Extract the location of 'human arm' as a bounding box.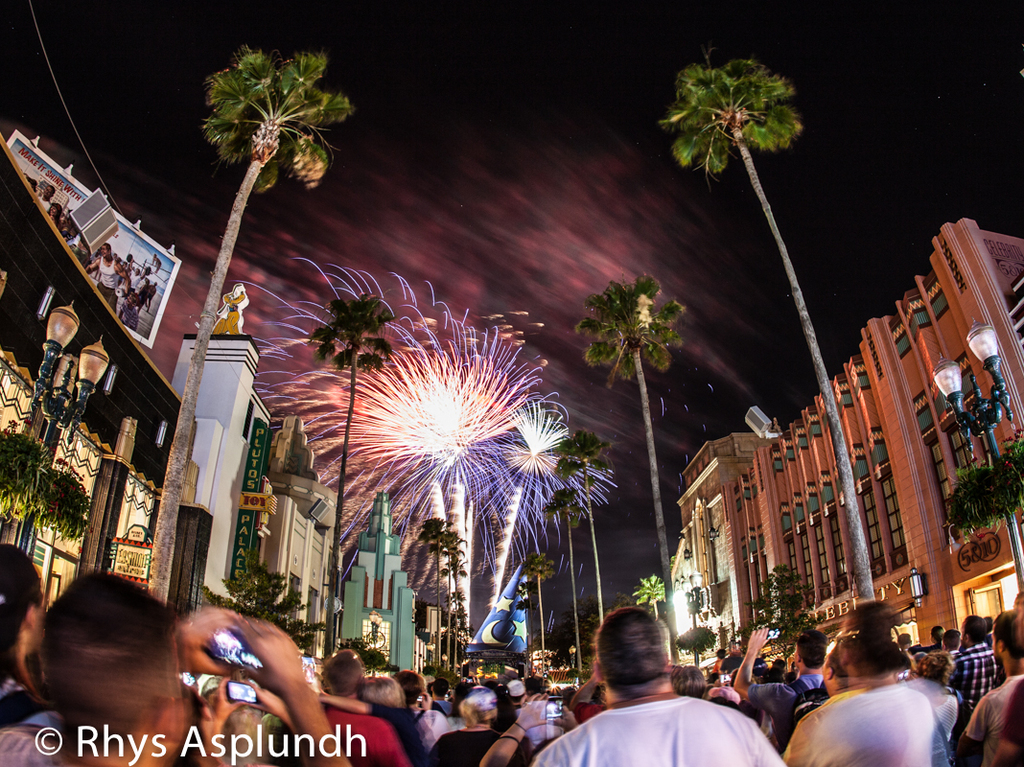
(left=248, top=605, right=350, bottom=763).
